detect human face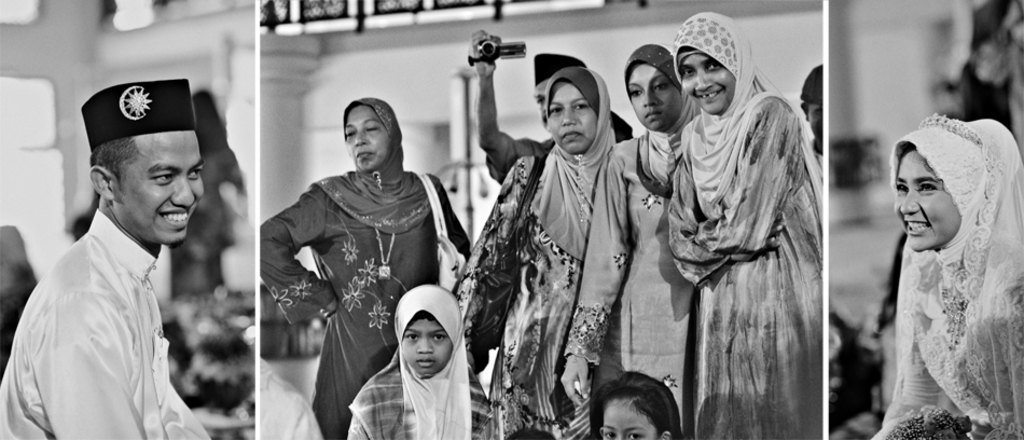
Rect(347, 108, 387, 175)
